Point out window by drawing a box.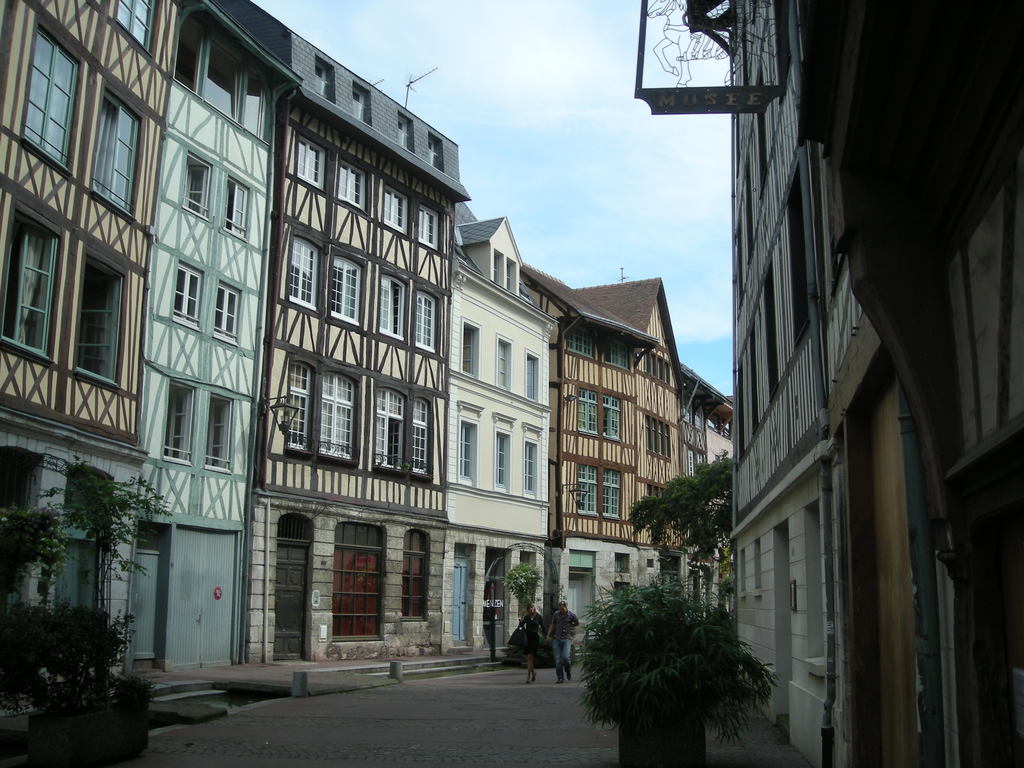
locate(463, 420, 474, 479).
